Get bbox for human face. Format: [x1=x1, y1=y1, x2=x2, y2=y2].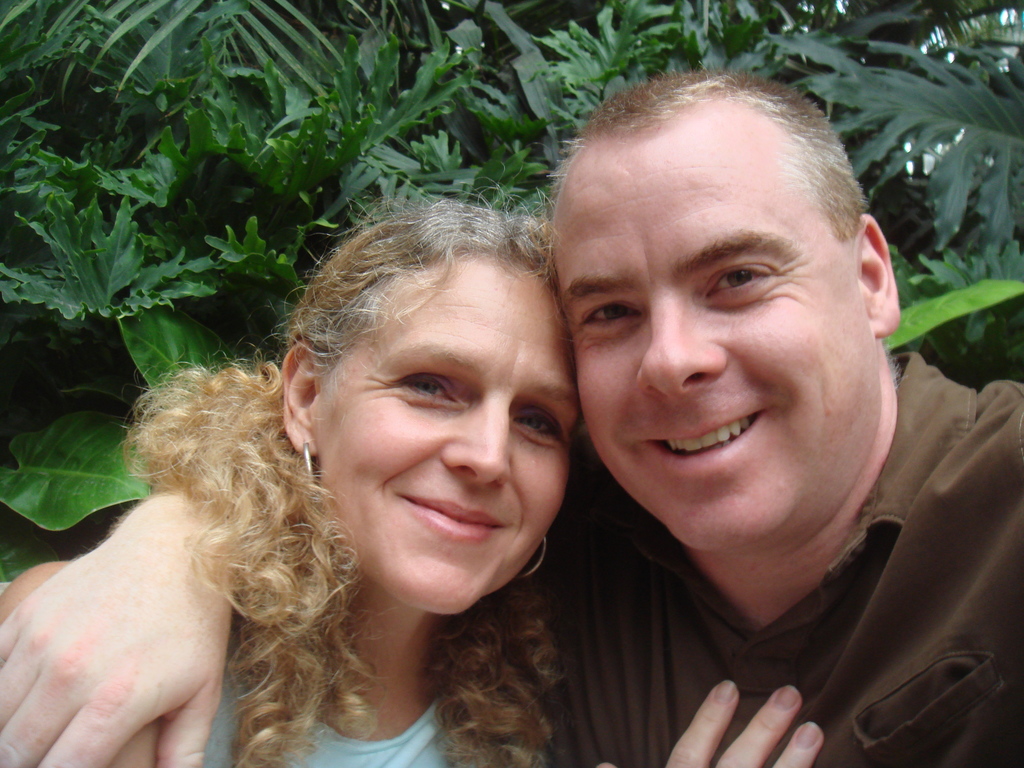
[x1=316, y1=260, x2=578, y2=614].
